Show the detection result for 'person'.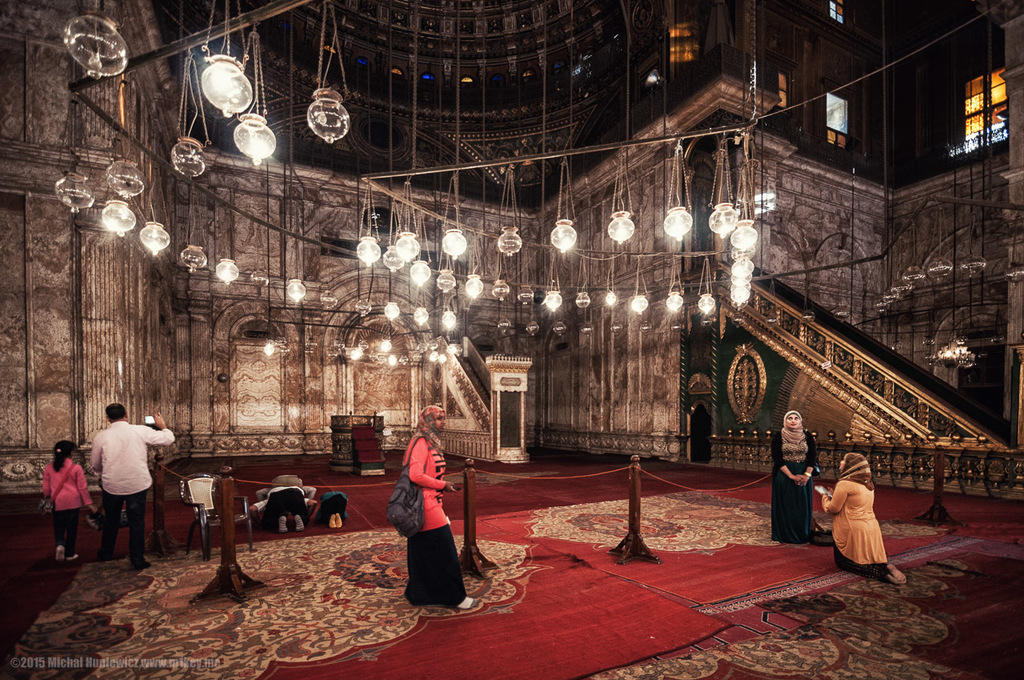
x1=257, y1=471, x2=318, y2=501.
